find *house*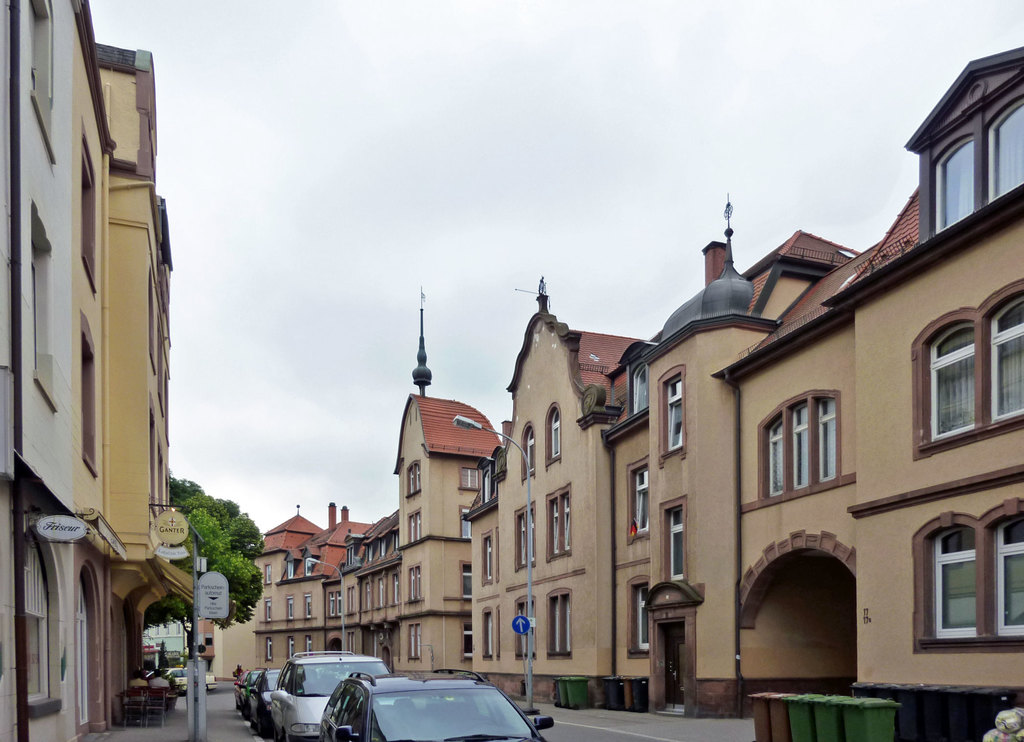
bbox=(499, 275, 649, 708)
